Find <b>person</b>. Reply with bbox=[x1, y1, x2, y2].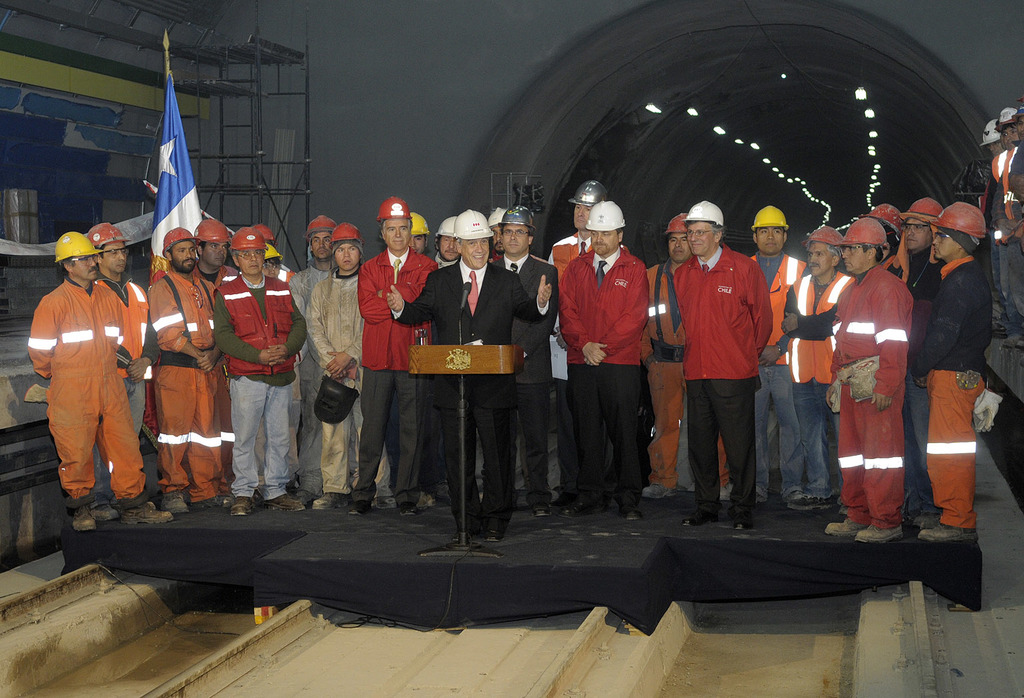
bbox=[650, 210, 690, 510].
